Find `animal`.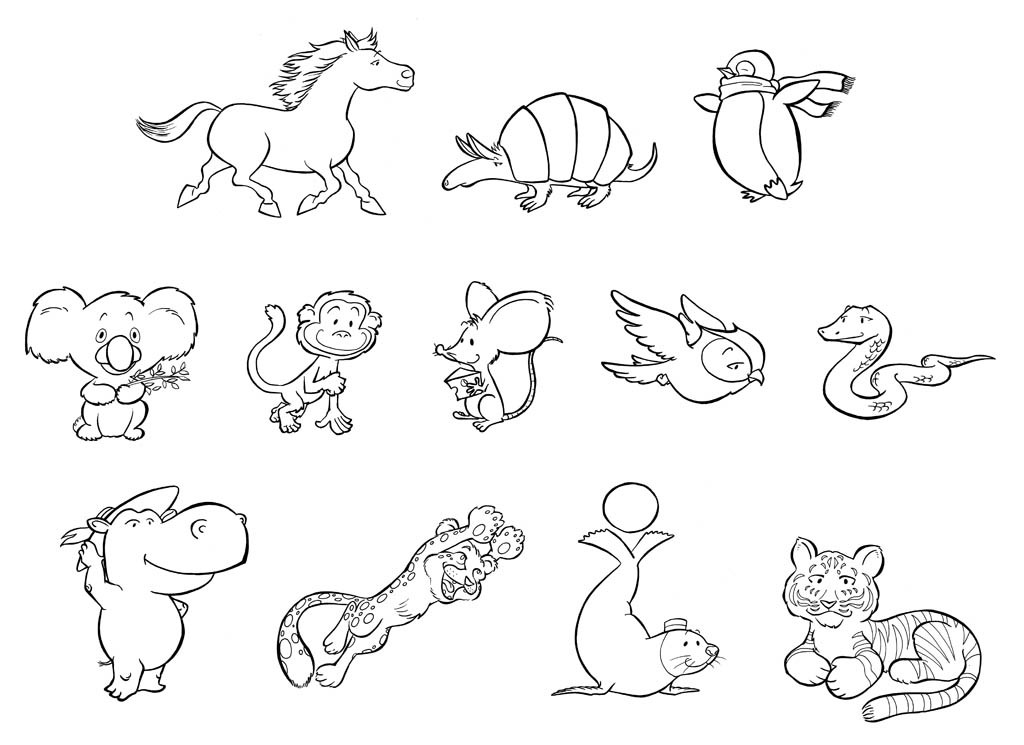
<bbox>243, 290, 382, 438</bbox>.
